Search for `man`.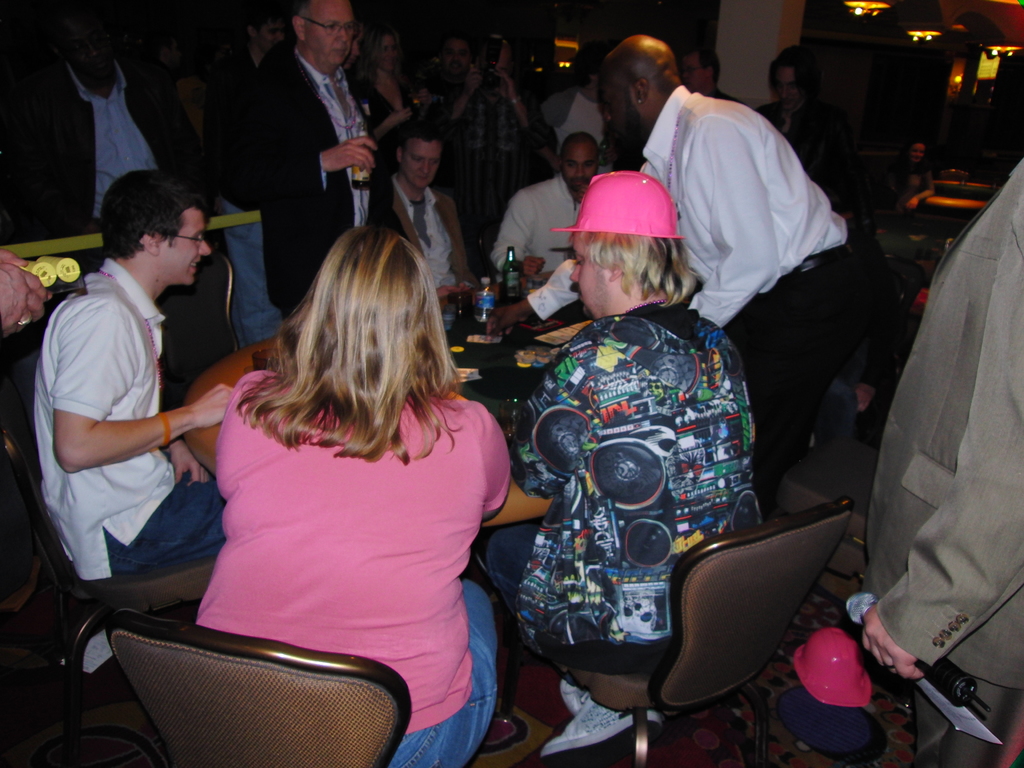
Found at x1=752 y1=45 x2=903 y2=426.
